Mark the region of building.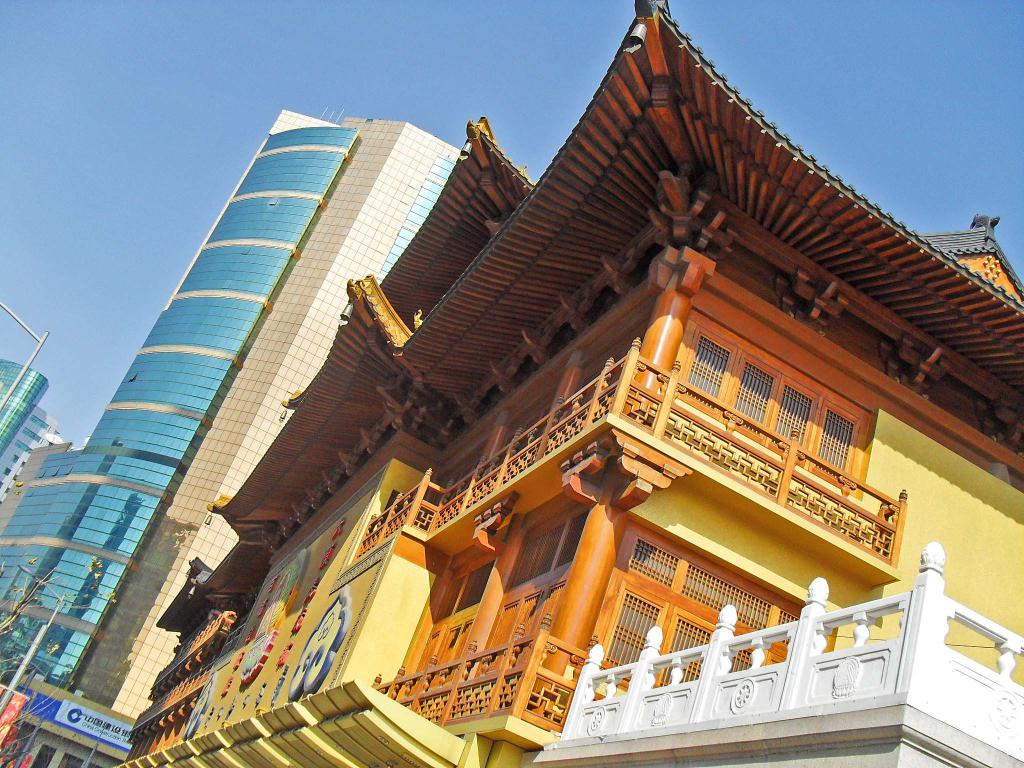
Region: [0, 108, 463, 767].
